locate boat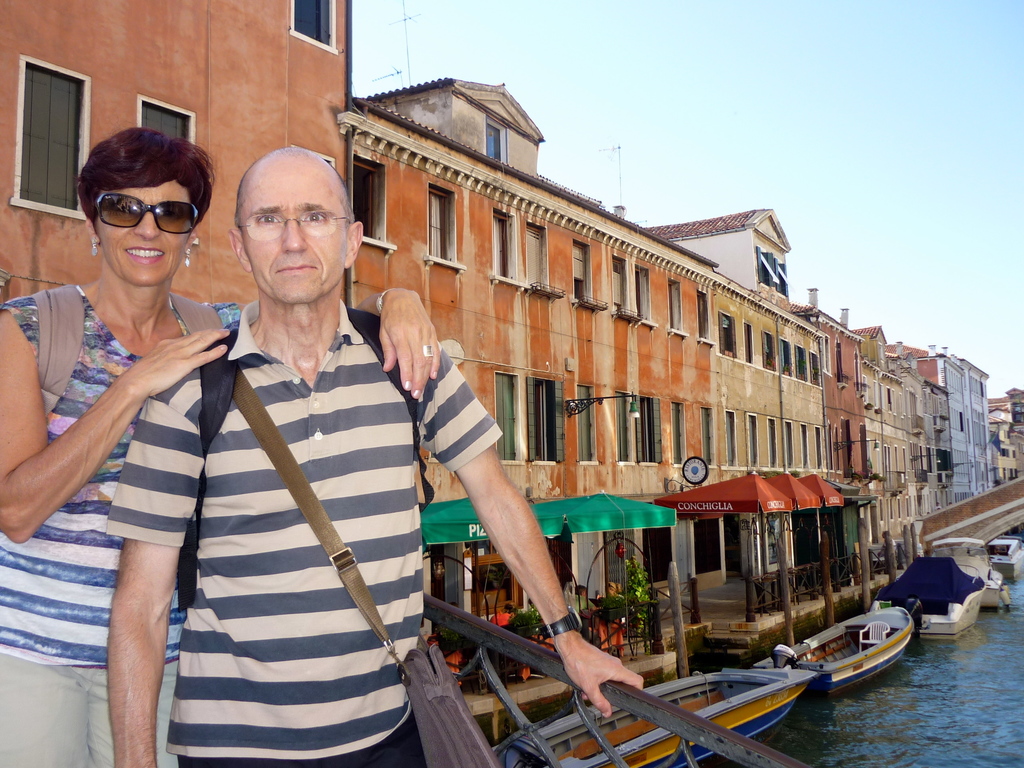
982,561,1012,614
